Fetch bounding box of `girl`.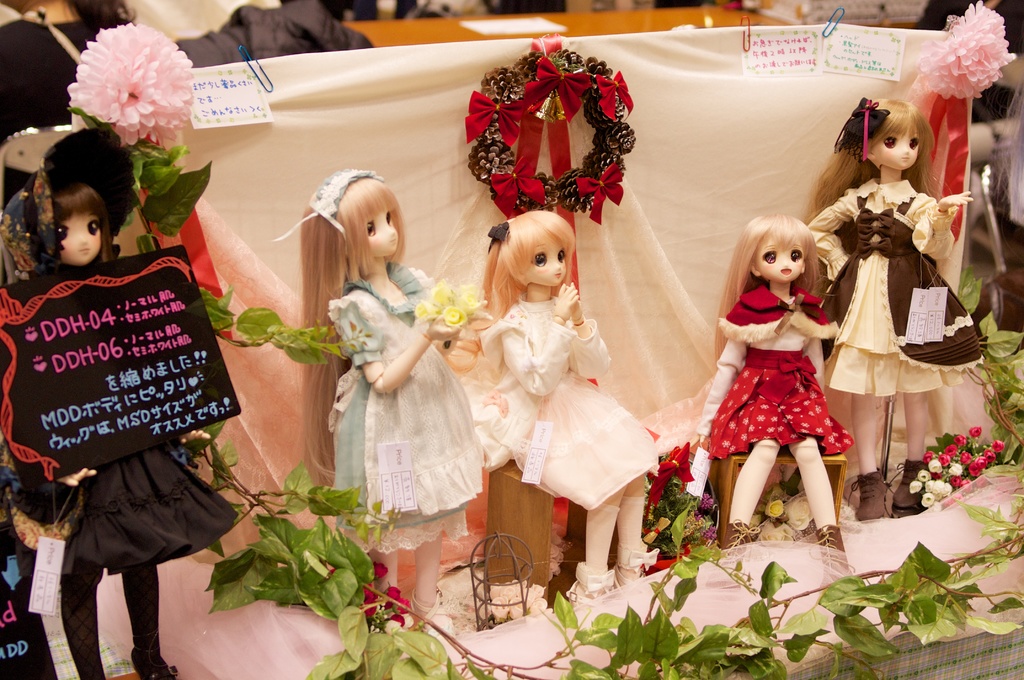
Bbox: rect(0, 124, 240, 679).
